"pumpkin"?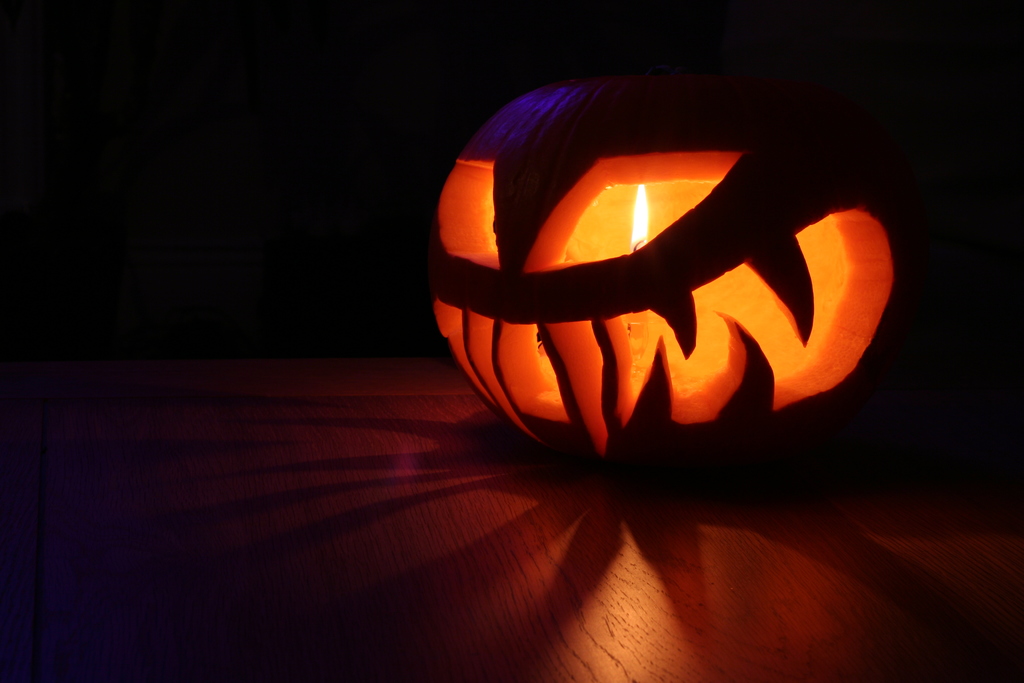
[x1=423, y1=62, x2=964, y2=486]
